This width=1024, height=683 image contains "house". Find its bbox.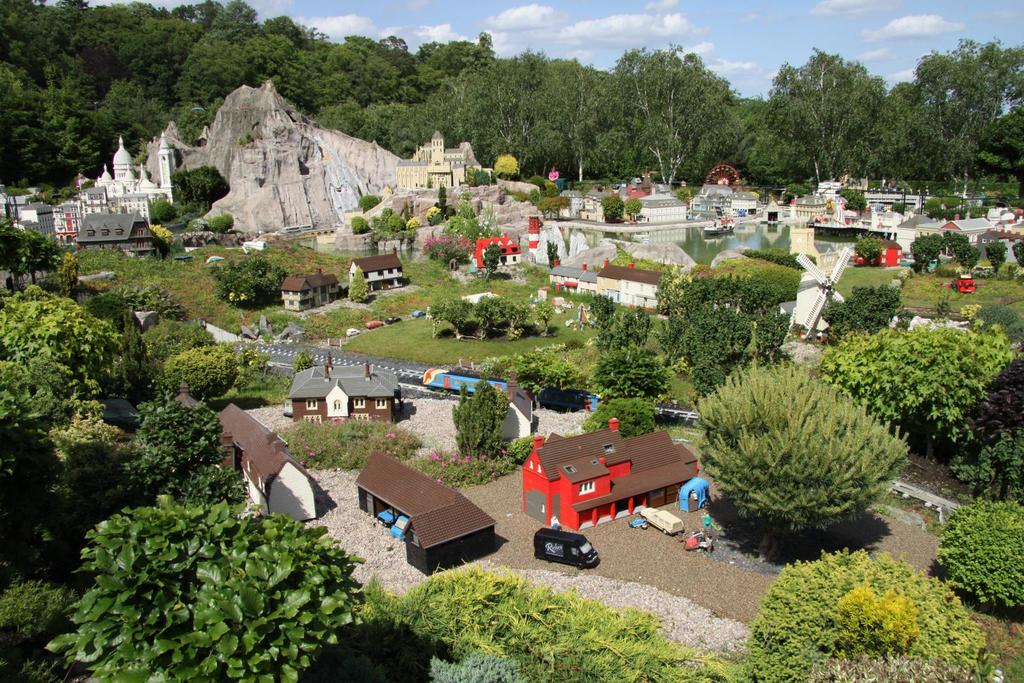
detection(622, 259, 667, 309).
